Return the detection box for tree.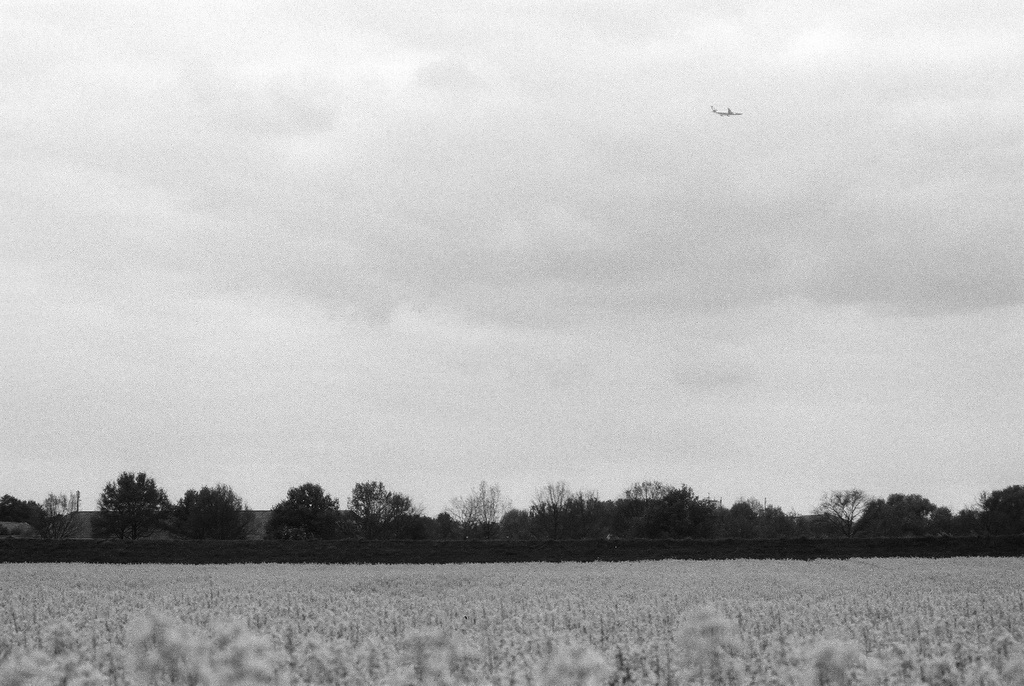
[345,477,410,539].
